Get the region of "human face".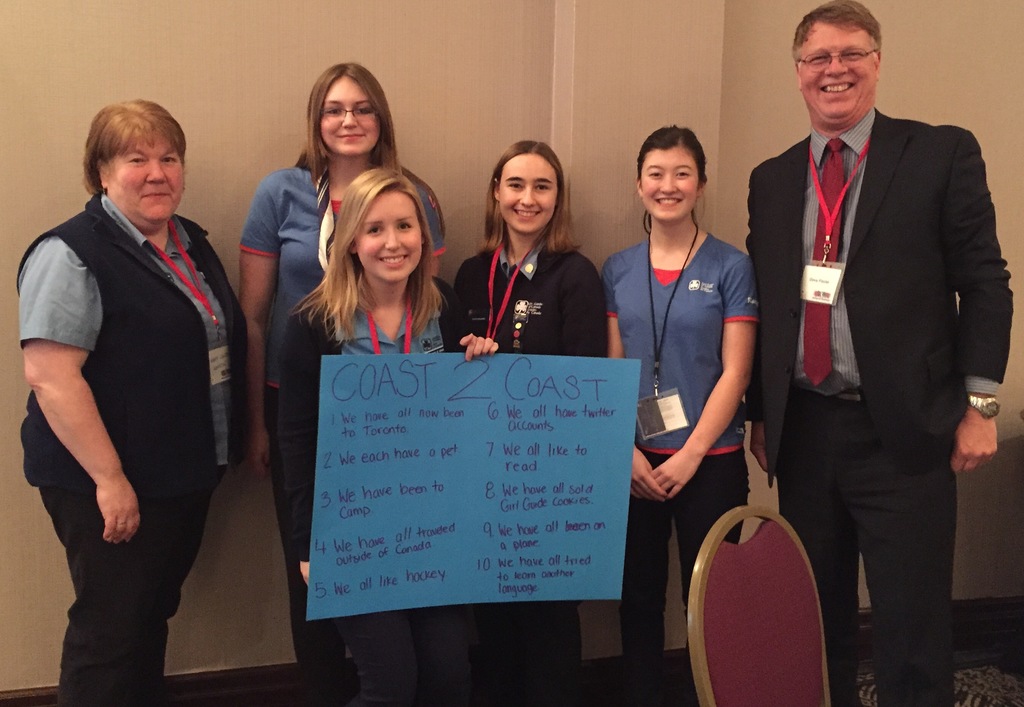
region(113, 143, 180, 217).
